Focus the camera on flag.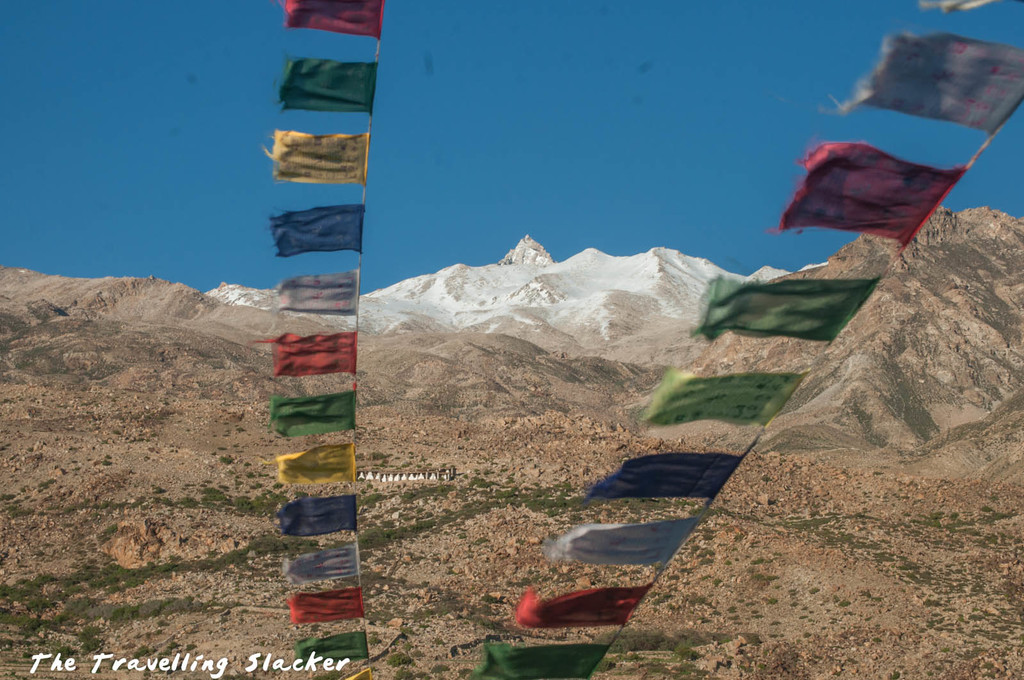
Focus region: 276 387 360 442.
